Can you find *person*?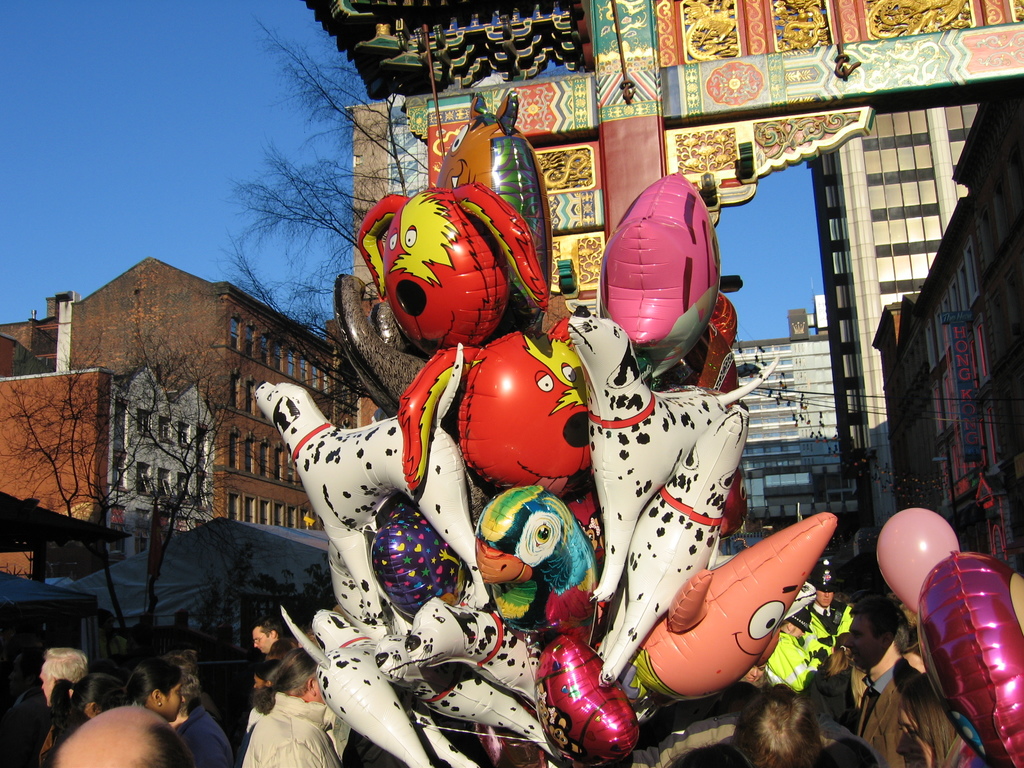
Yes, bounding box: 178 669 236 767.
